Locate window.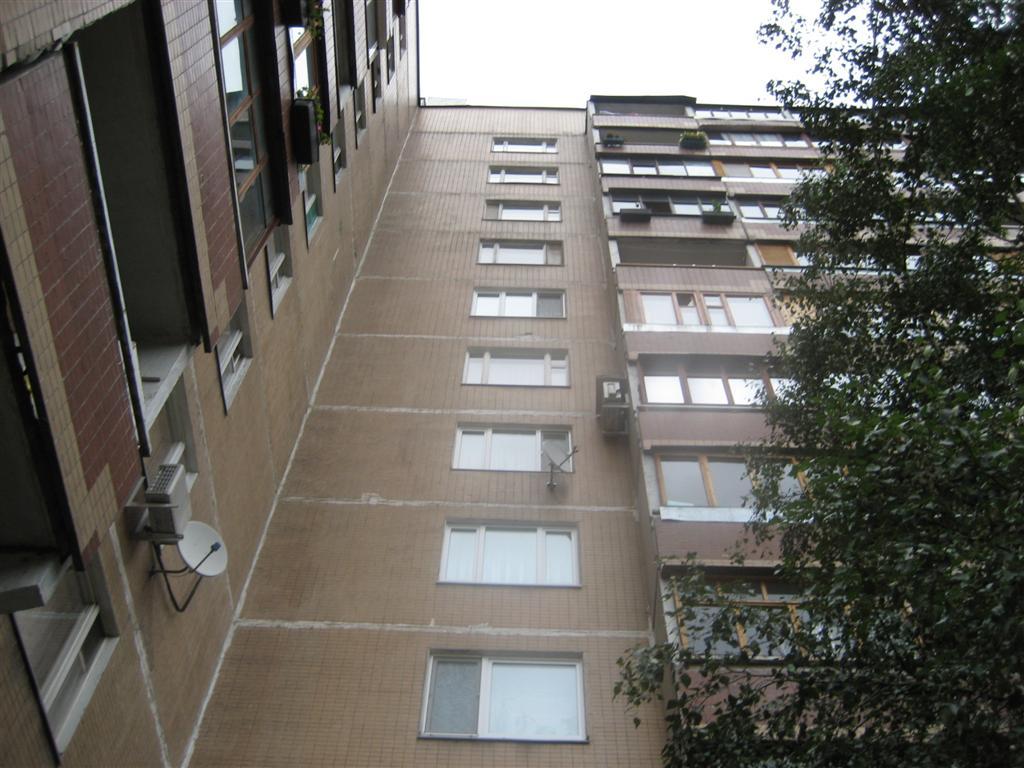
Bounding box: left=264, top=227, right=299, bottom=313.
